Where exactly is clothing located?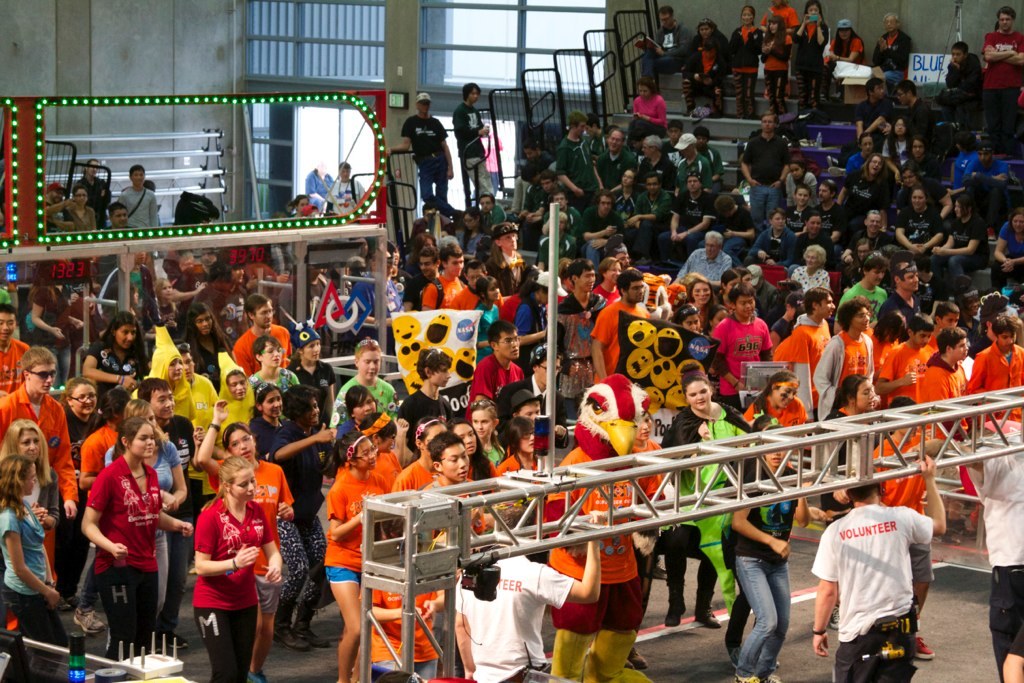
Its bounding box is 578 298 650 385.
